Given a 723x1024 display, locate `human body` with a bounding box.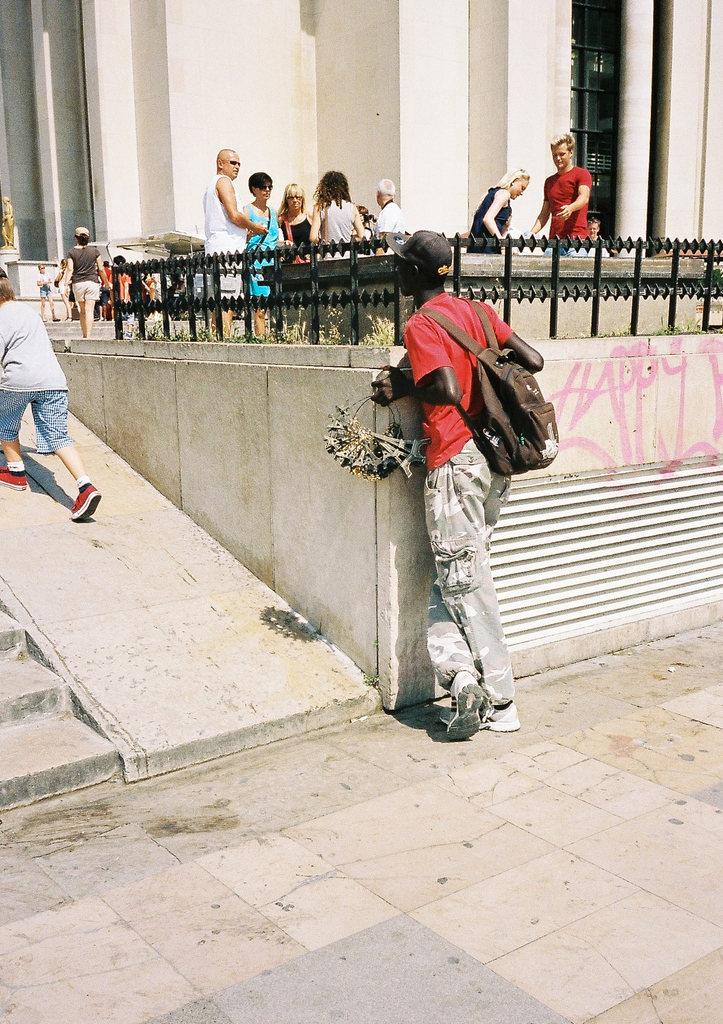
Located: Rect(535, 132, 598, 251).
